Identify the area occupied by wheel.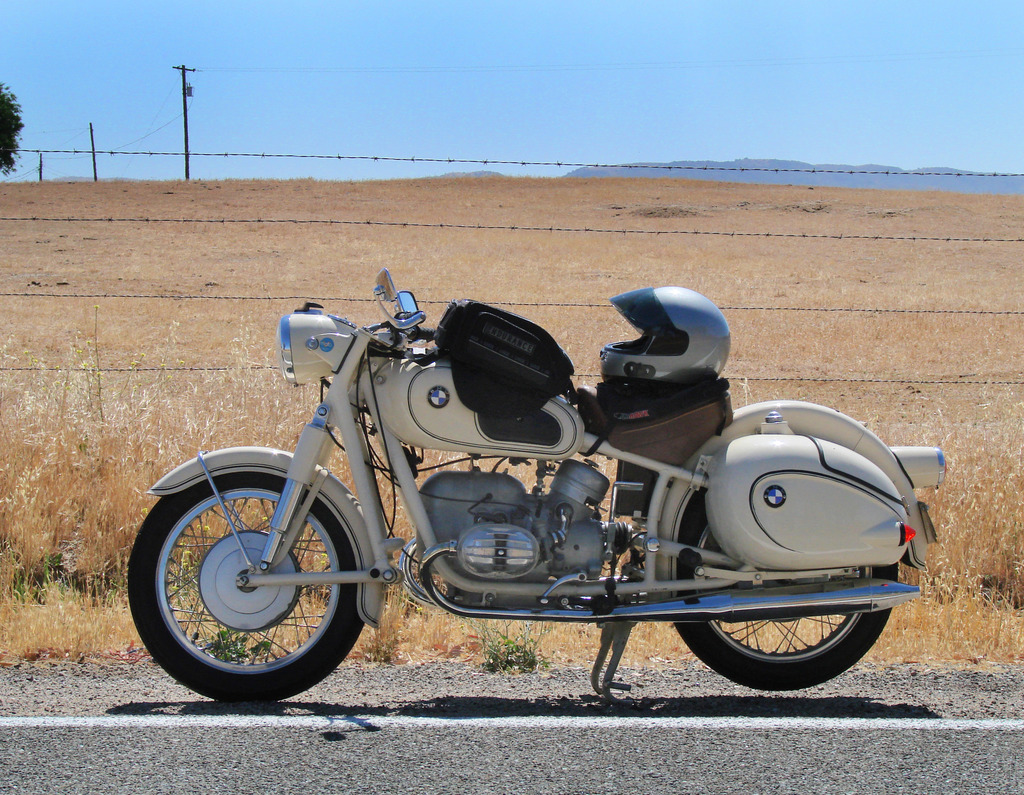
Area: [664, 477, 899, 694].
